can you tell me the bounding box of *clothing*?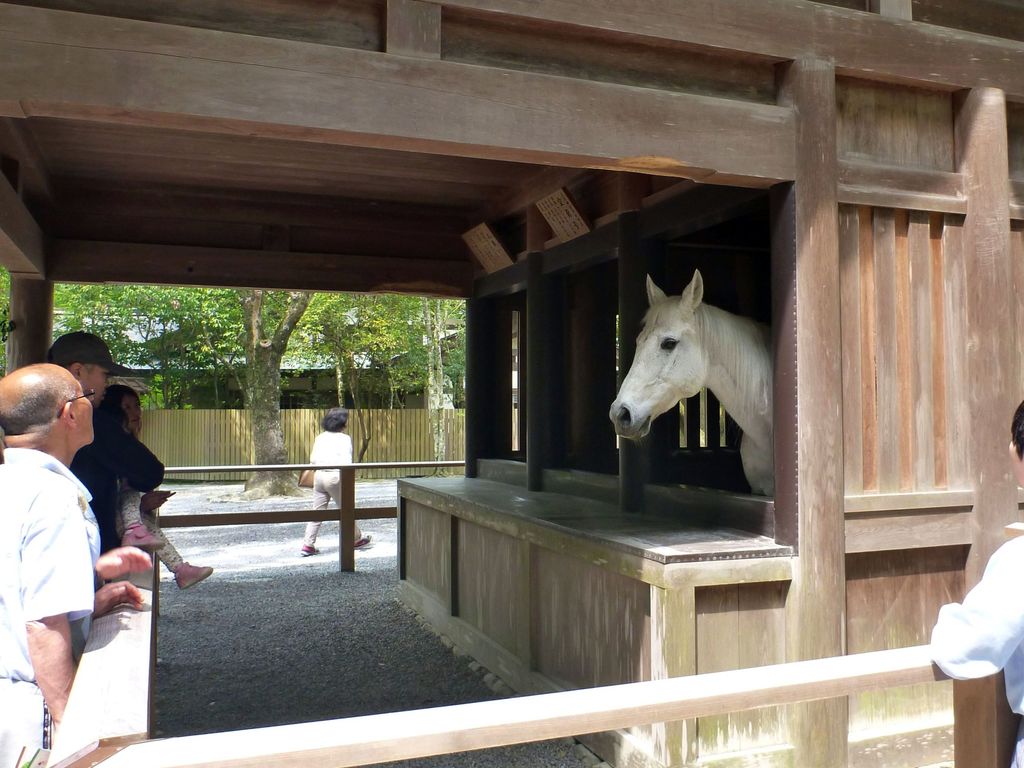
bbox(2, 408, 132, 712).
